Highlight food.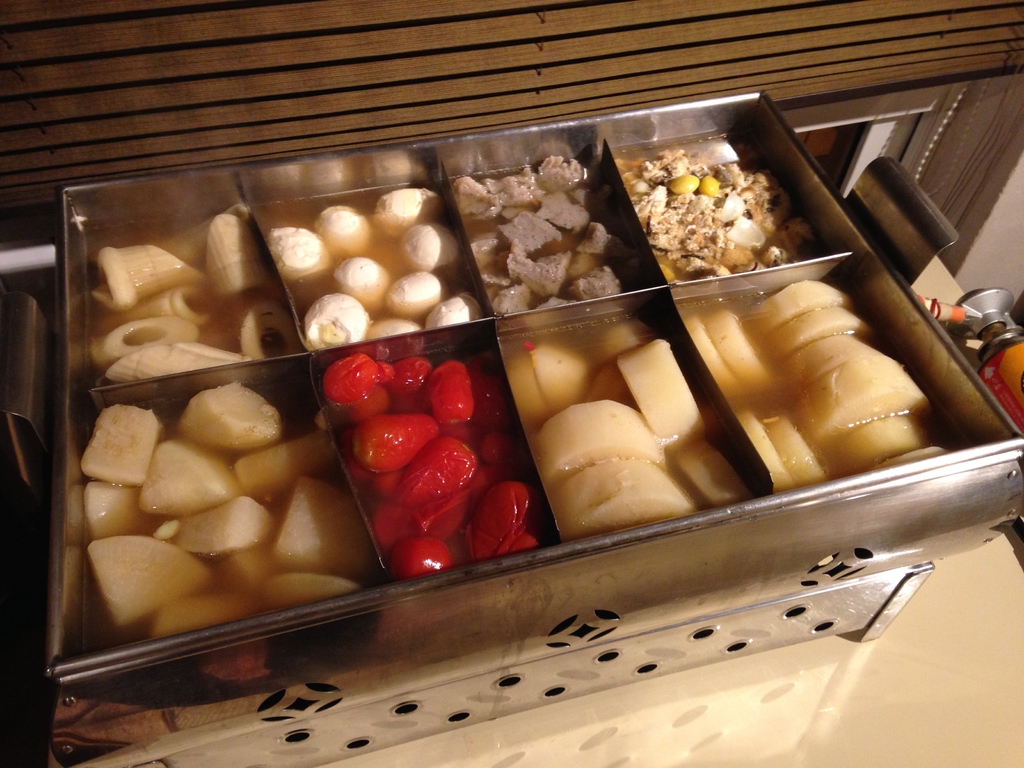
Highlighted region: 254, 179, 480, 352.
